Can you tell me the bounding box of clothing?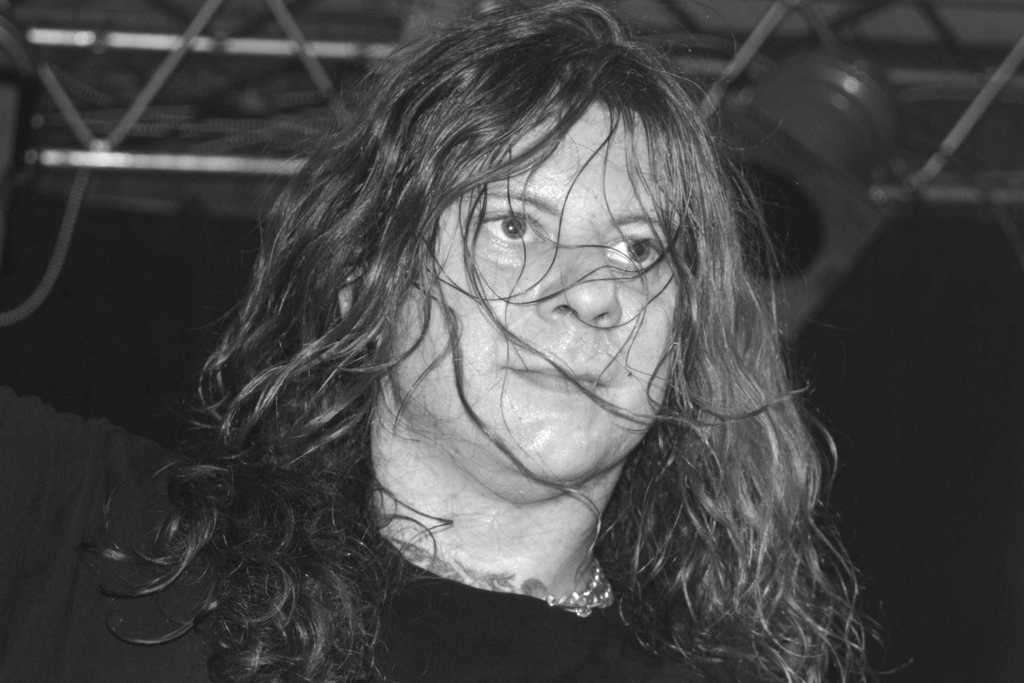
select_region(0, 391, 879, 682).
